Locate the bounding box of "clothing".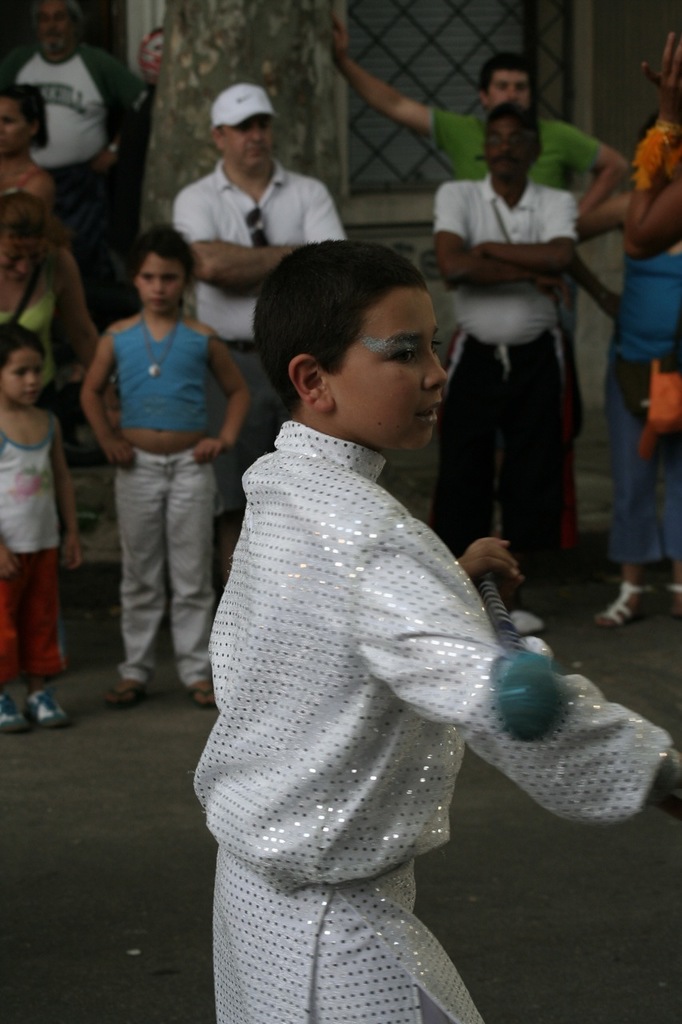
Bounding box: [left=110, top=308, right=216, bottom=427].
